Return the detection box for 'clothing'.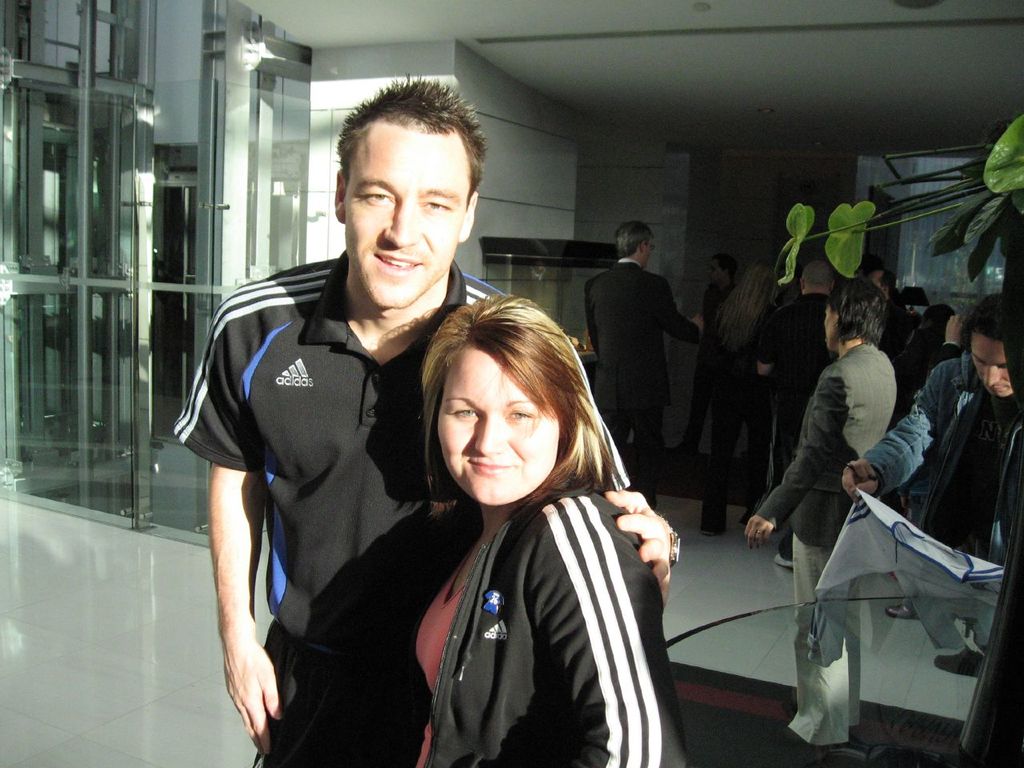
l=758, t=292, r=838, b=554.
